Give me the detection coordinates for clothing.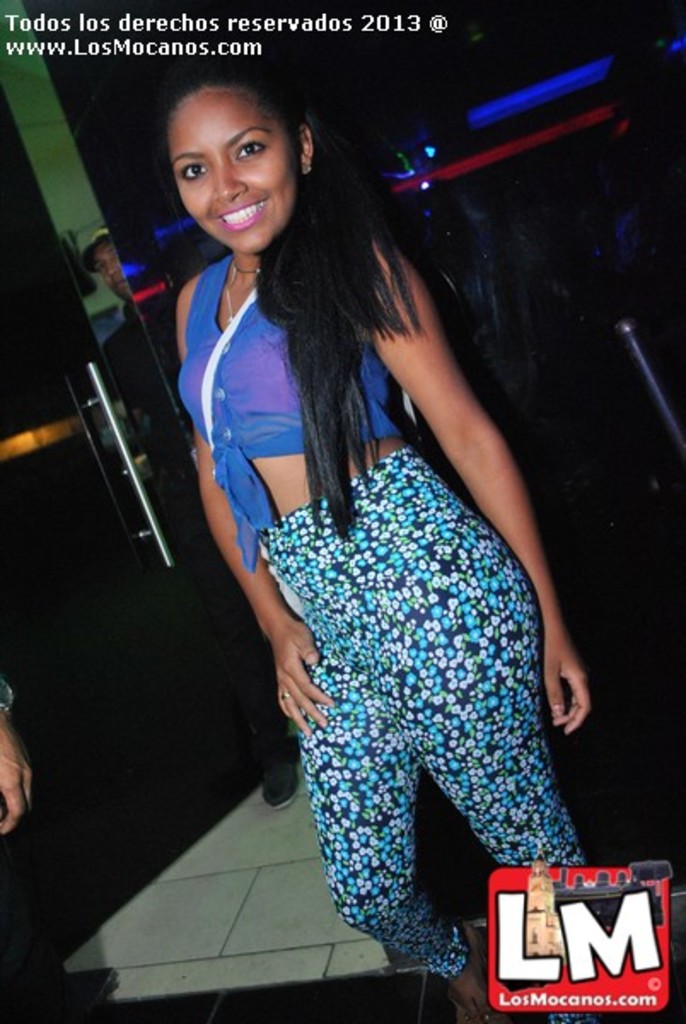
[0, 671, 9, 722].
